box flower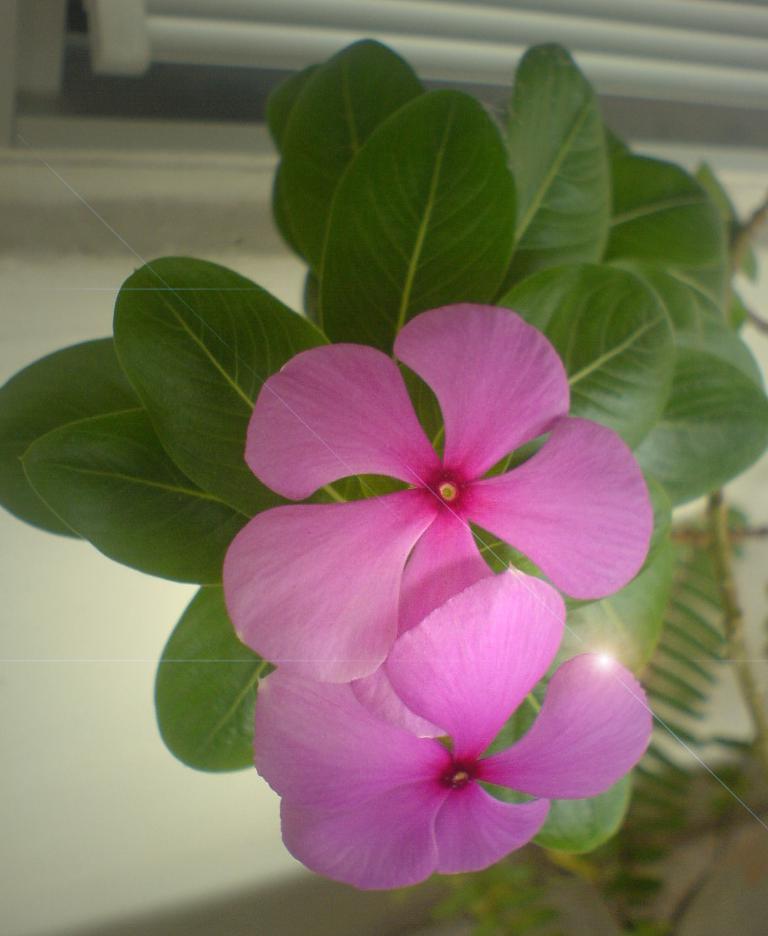
locate(255, 568, 657, 891)
